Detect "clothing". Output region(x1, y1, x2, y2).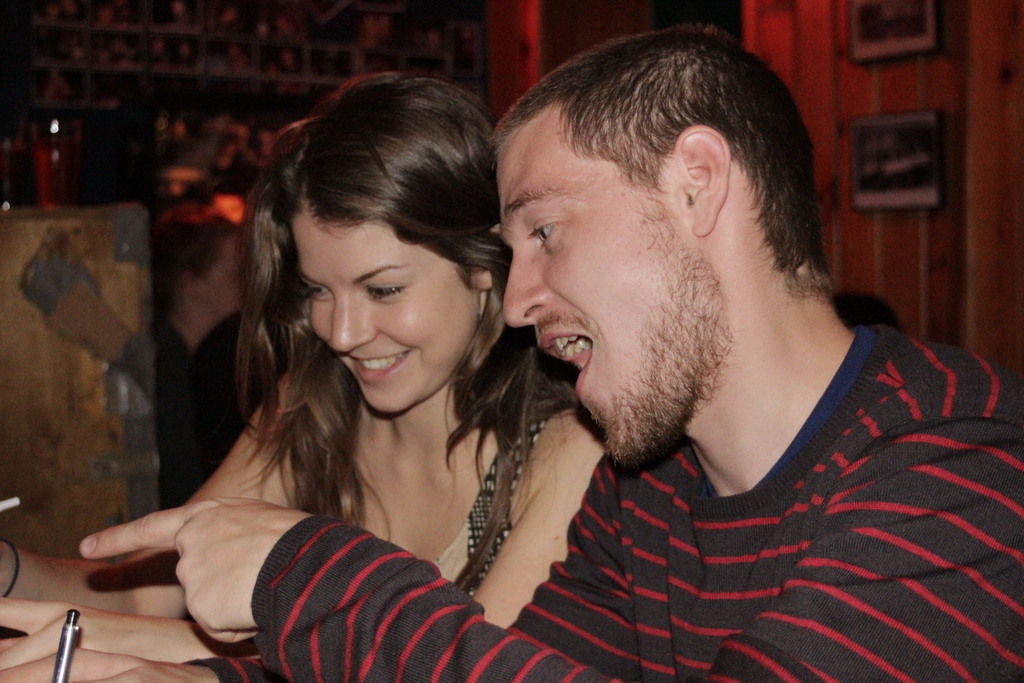
region(462, 330, 1003, 666).
